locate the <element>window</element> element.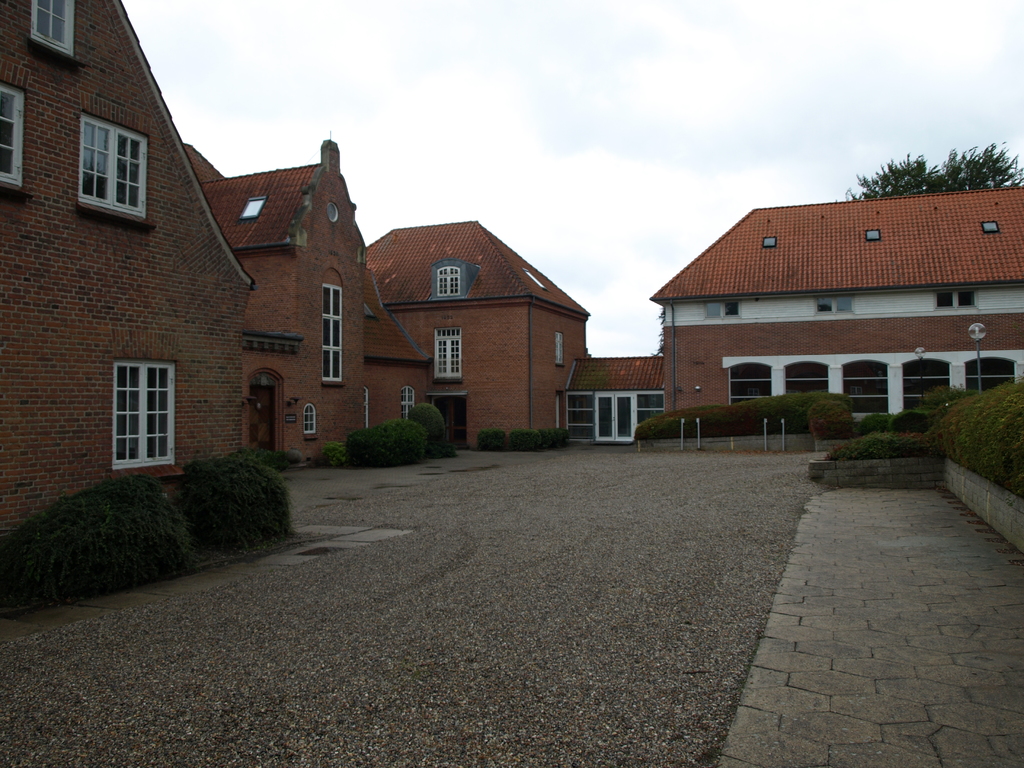
Element bbox: {"x1": 765, "y1": 237, "x2": 777, "y2": 252}.
